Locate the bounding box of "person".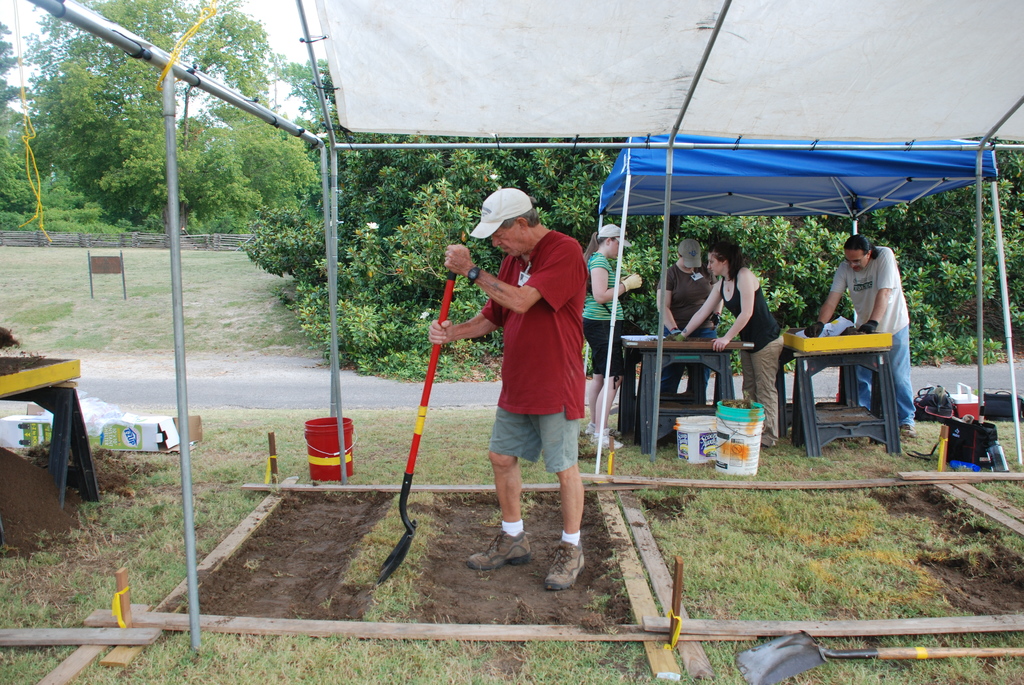
Bounding box: detection(588, 226, 645, 450).
